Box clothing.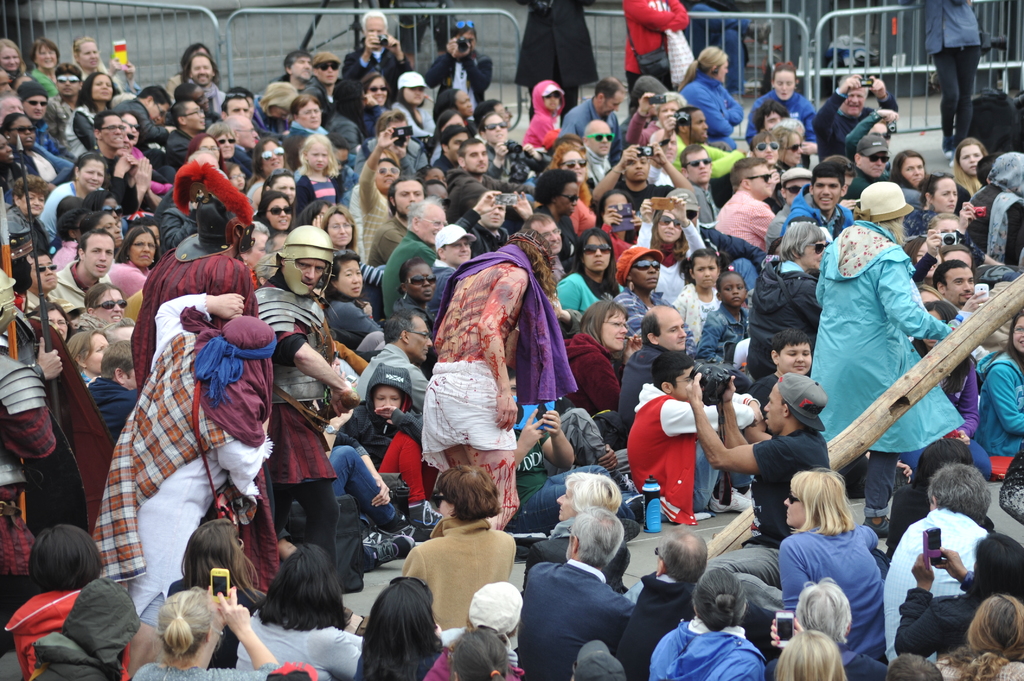
x1=743 y1=237 x2=829 y2=384.
